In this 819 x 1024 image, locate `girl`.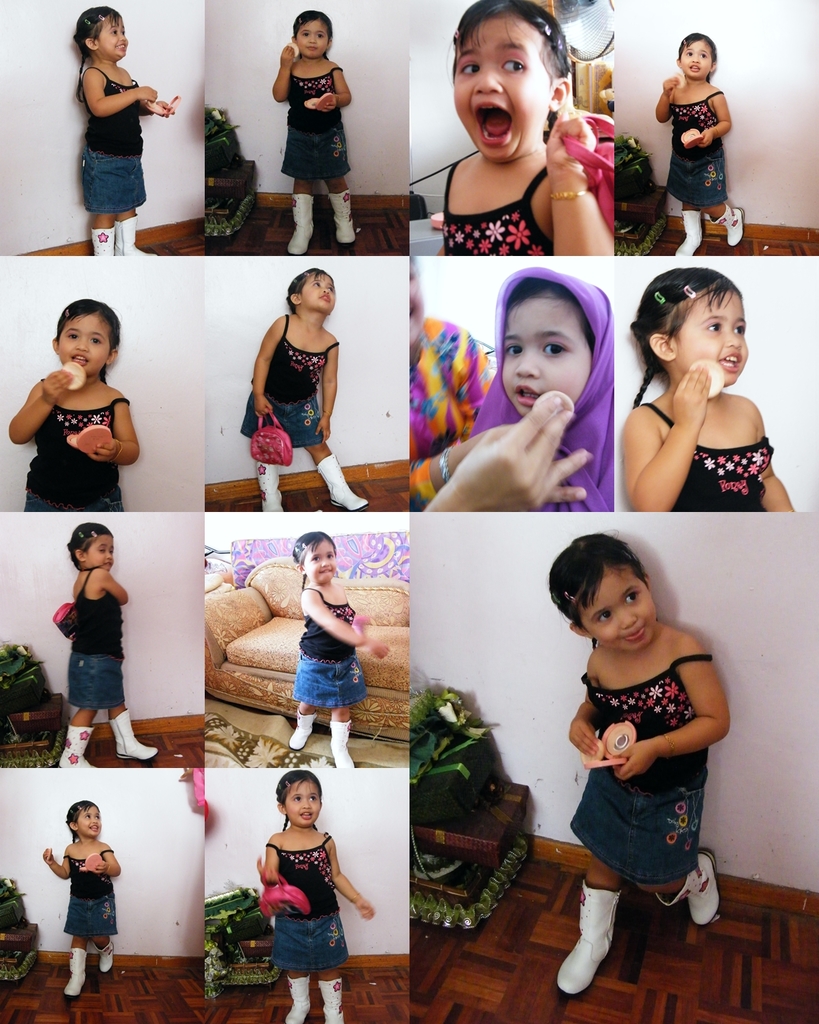
Bounding box: <box>554,537,725,994</box>.
